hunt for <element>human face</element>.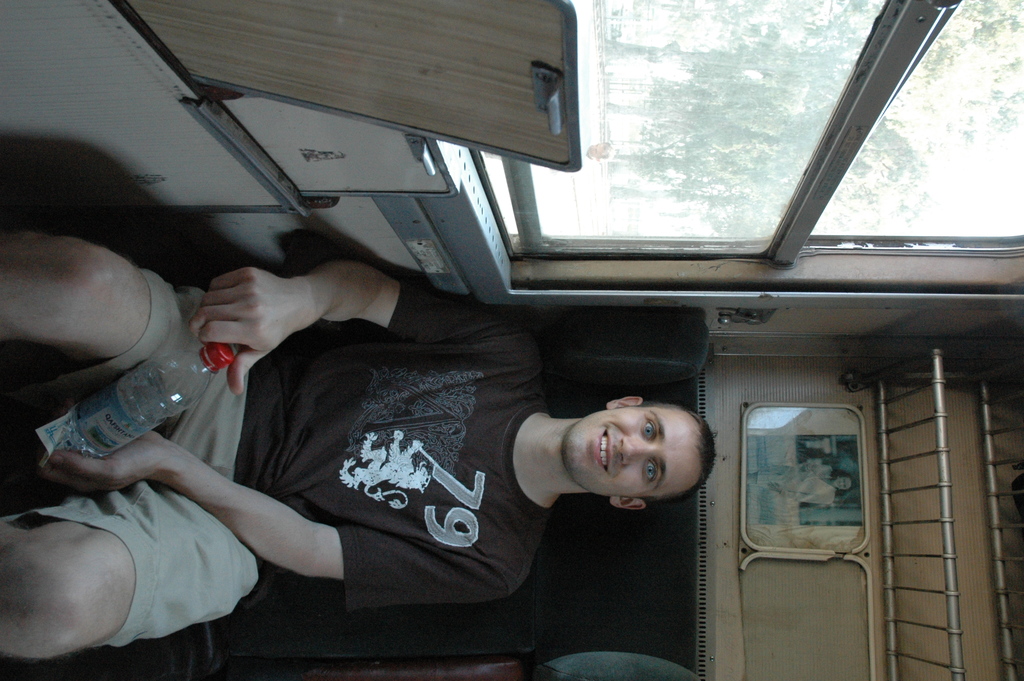
Hunted down at bbox(566, 408, 692, 496).
